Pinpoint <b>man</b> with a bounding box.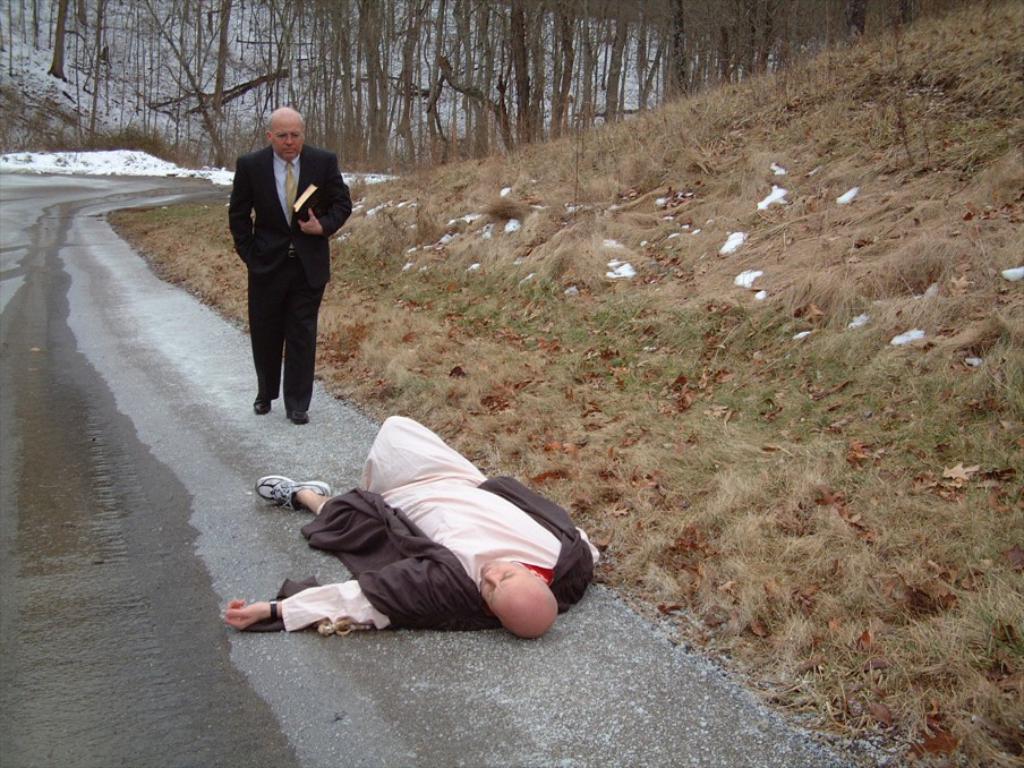
229/411/594/639.
